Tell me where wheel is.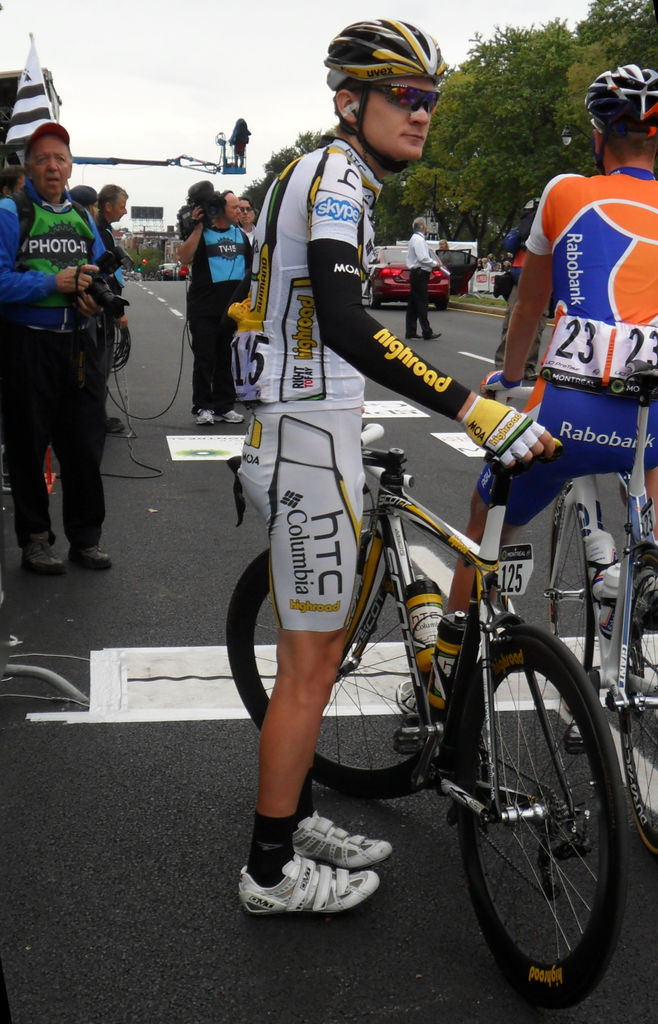
wheel is at bbox=[220, 543, 456, 795].
